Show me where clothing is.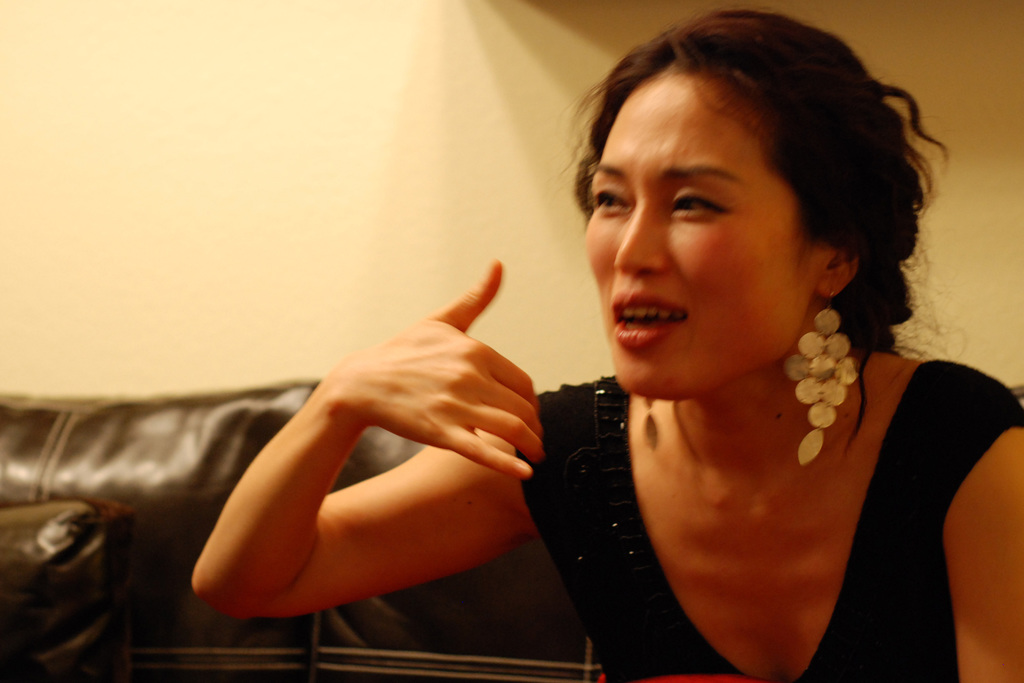
clothing is at <box>492,330,997,666</box>.
